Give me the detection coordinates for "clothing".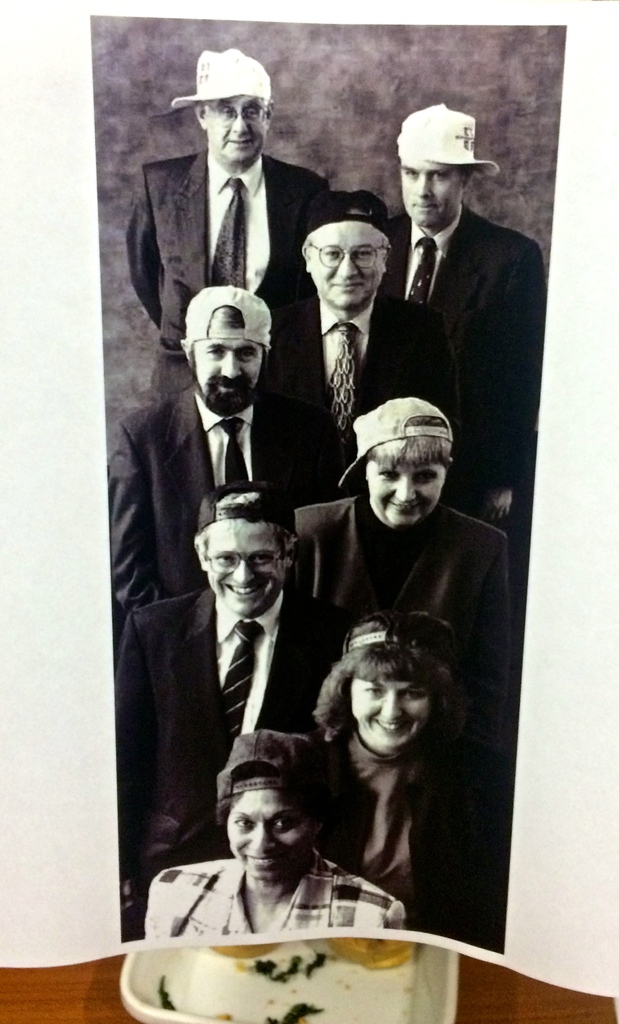
Rect(113, 378, 339, 645).
